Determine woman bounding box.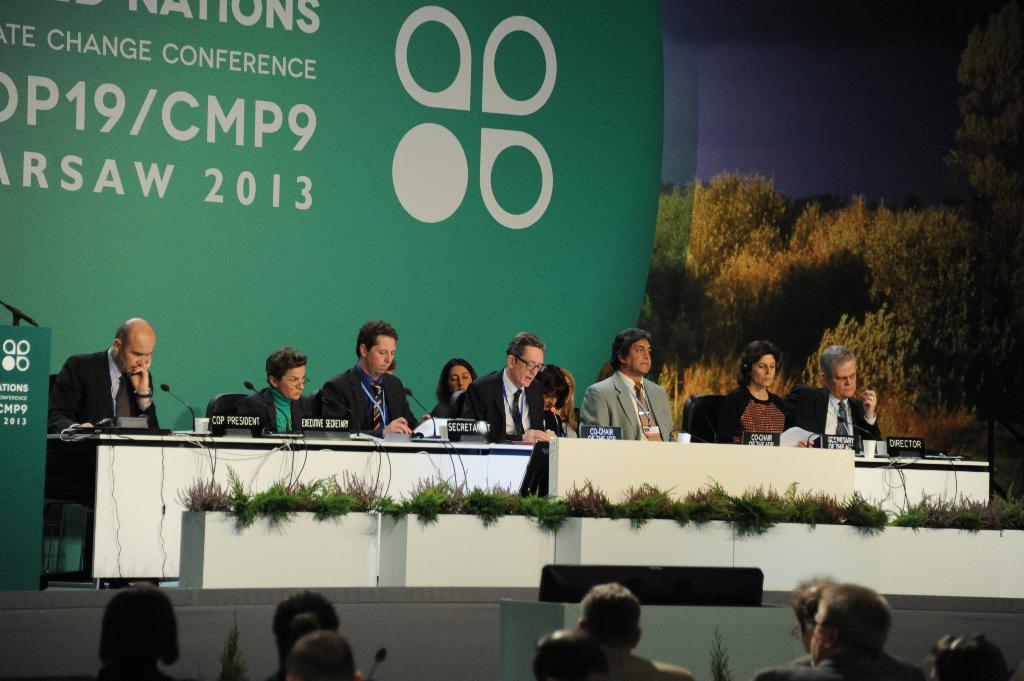
Determined: bbox=[536, 363, 568, 437].
